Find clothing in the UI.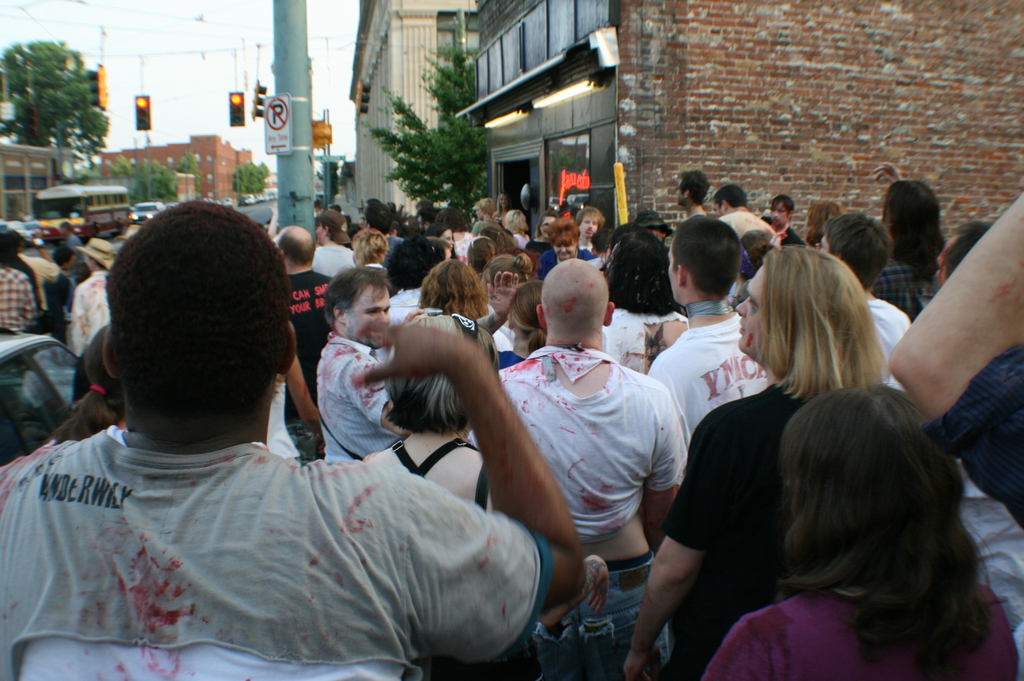
UI element at x1=385, y1=288, x2=426, y2=310.
